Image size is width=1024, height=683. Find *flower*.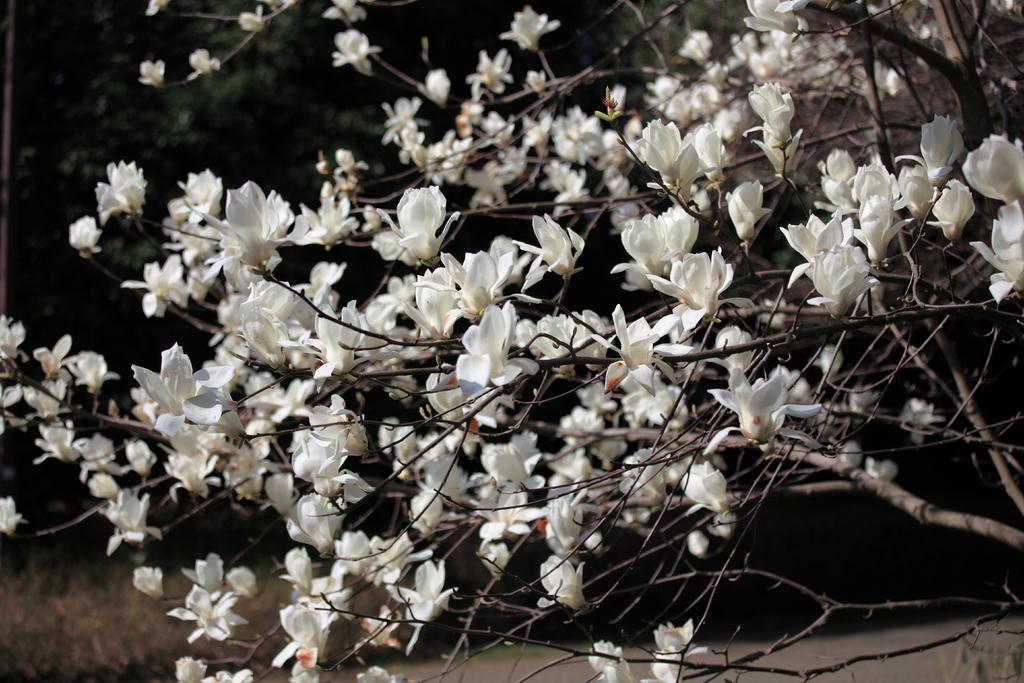
(90,156,147,235).
